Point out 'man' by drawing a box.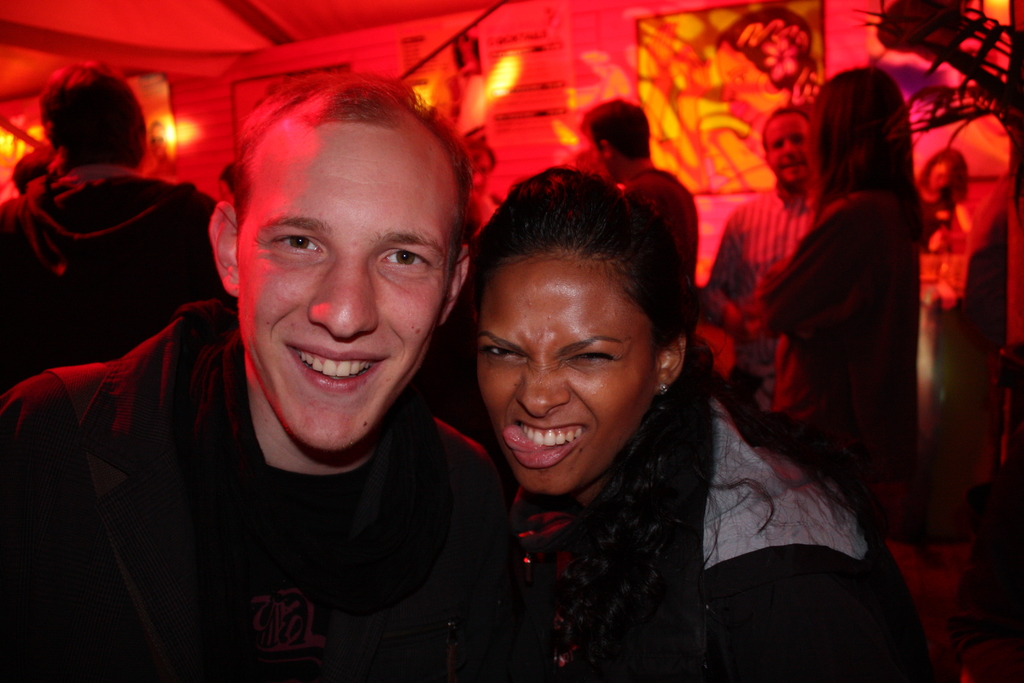
<bbox>13, 87, 616, 661</bbox>.
